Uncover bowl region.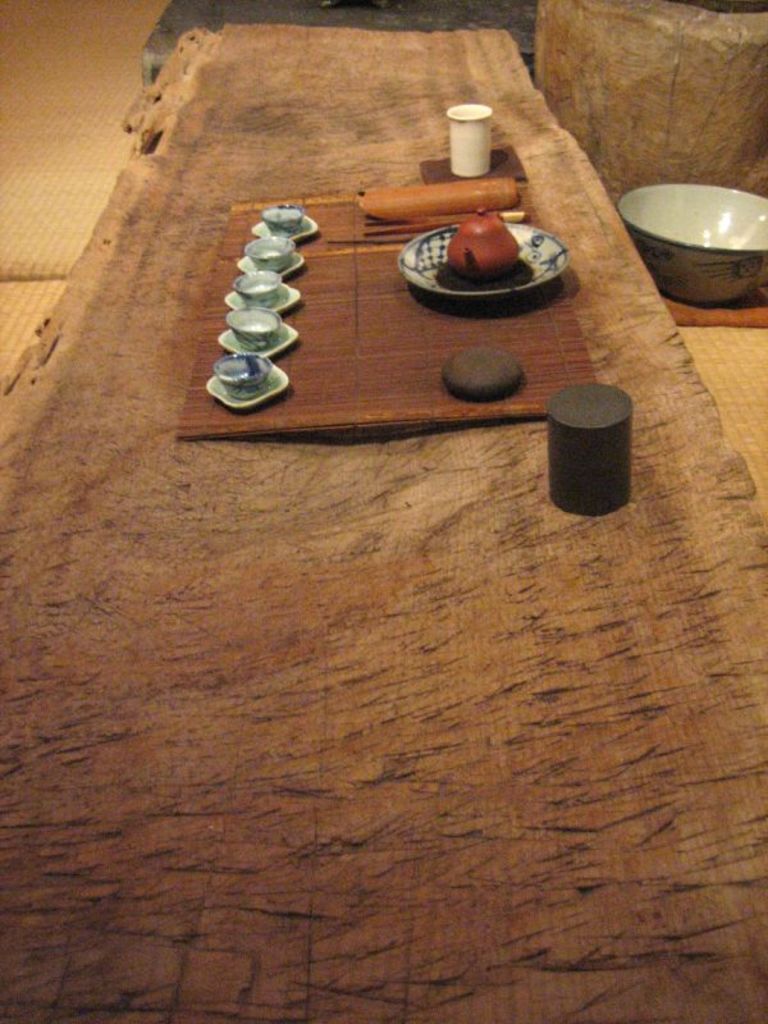
Uncovered: detection(599, 154, 759, 278).
